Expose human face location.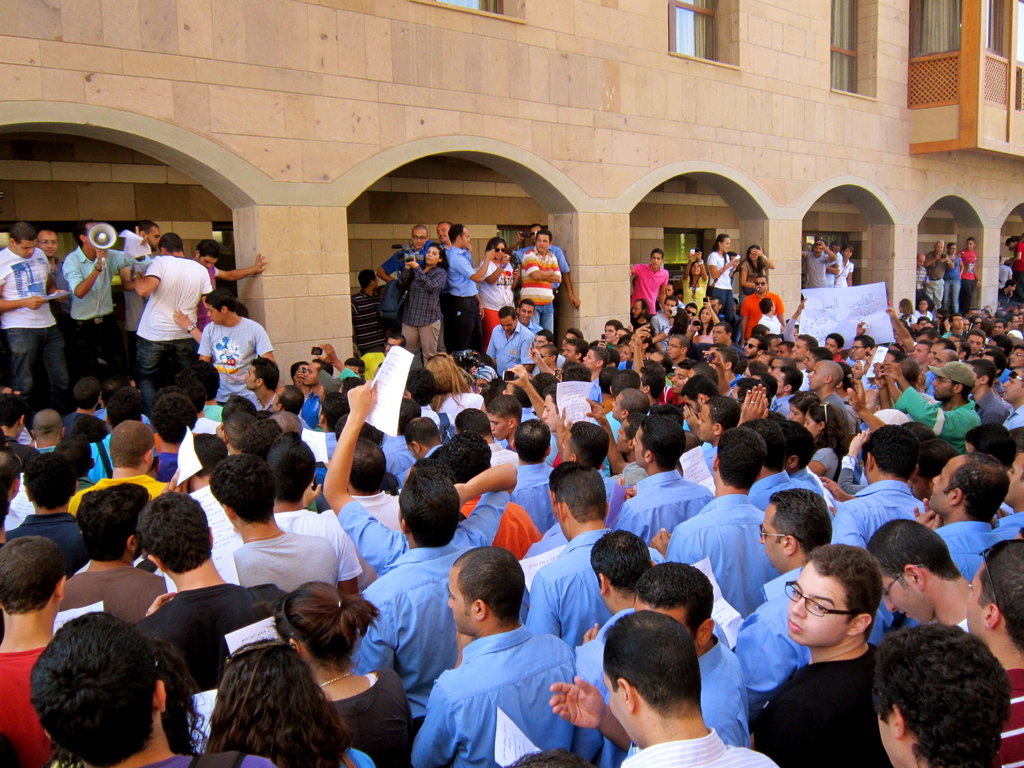
Exposed at left=519, top=299, right=532, bottom=320.
